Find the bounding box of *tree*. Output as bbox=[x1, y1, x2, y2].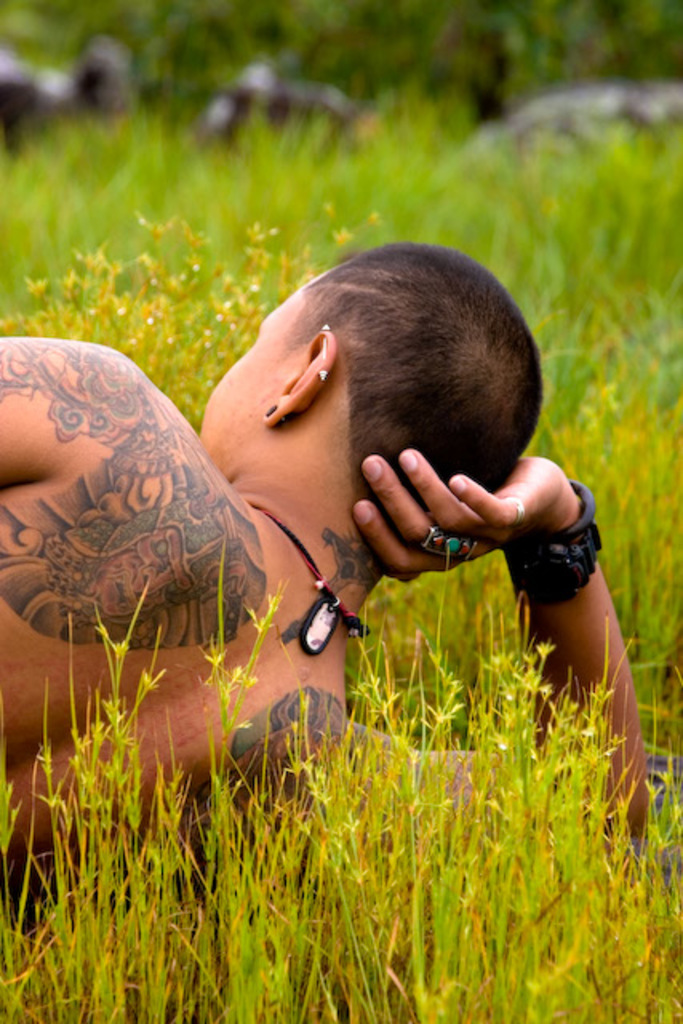
bbox=[310, 0, 637, 133].
